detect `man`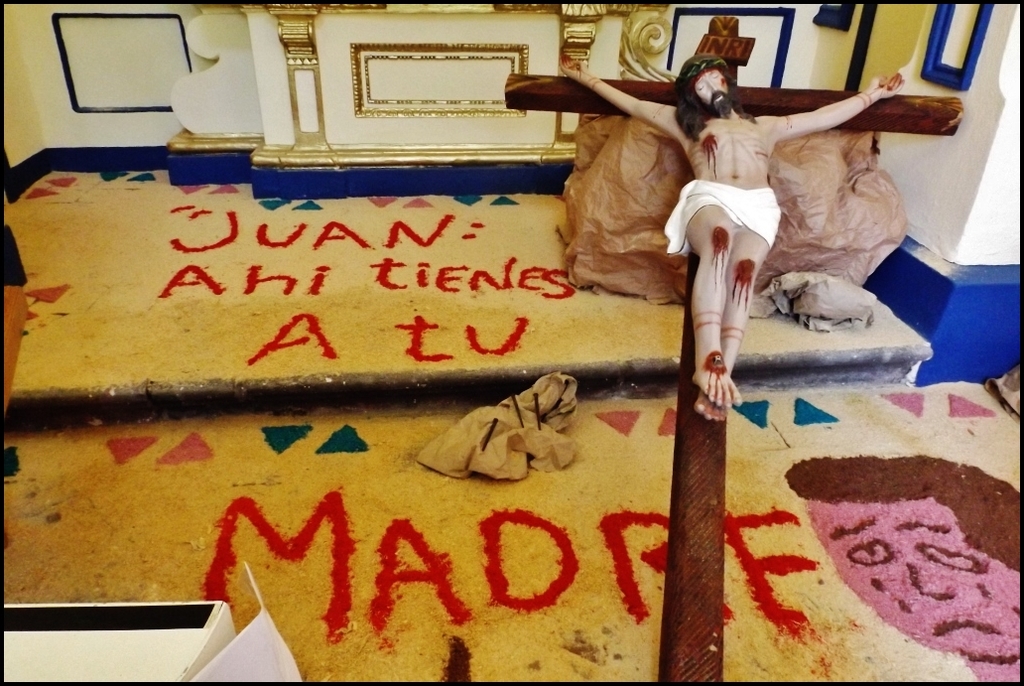
rect(605, 47, 914, 399)
